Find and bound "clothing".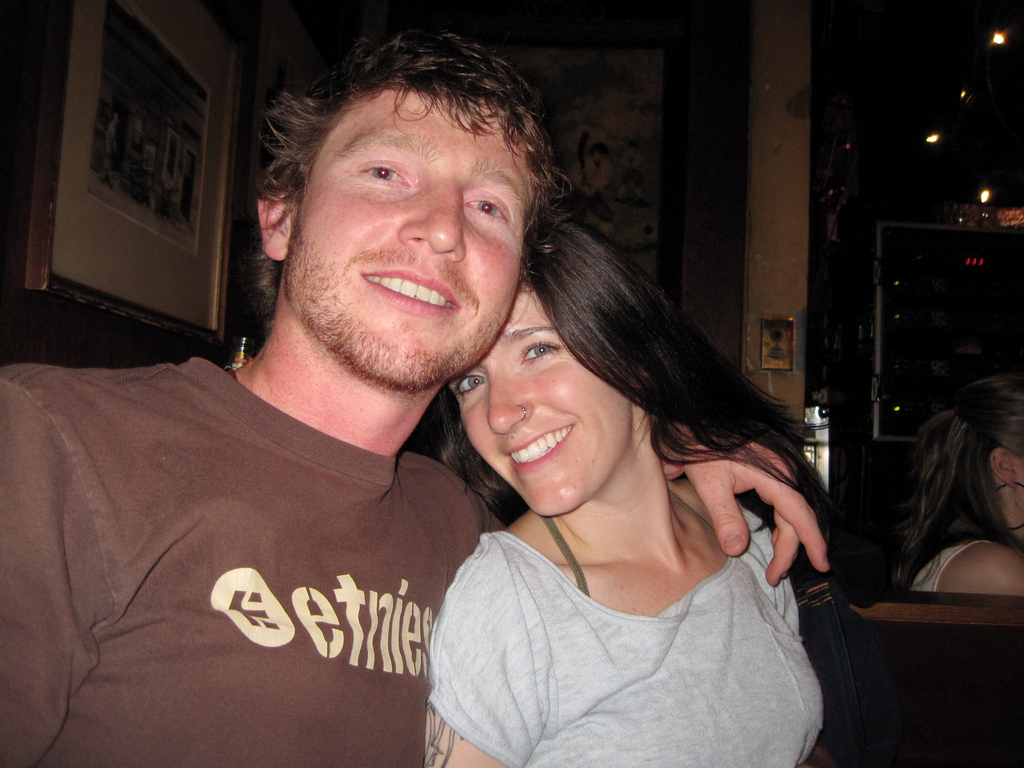
Bound: region(426, 499, 826, 767).
